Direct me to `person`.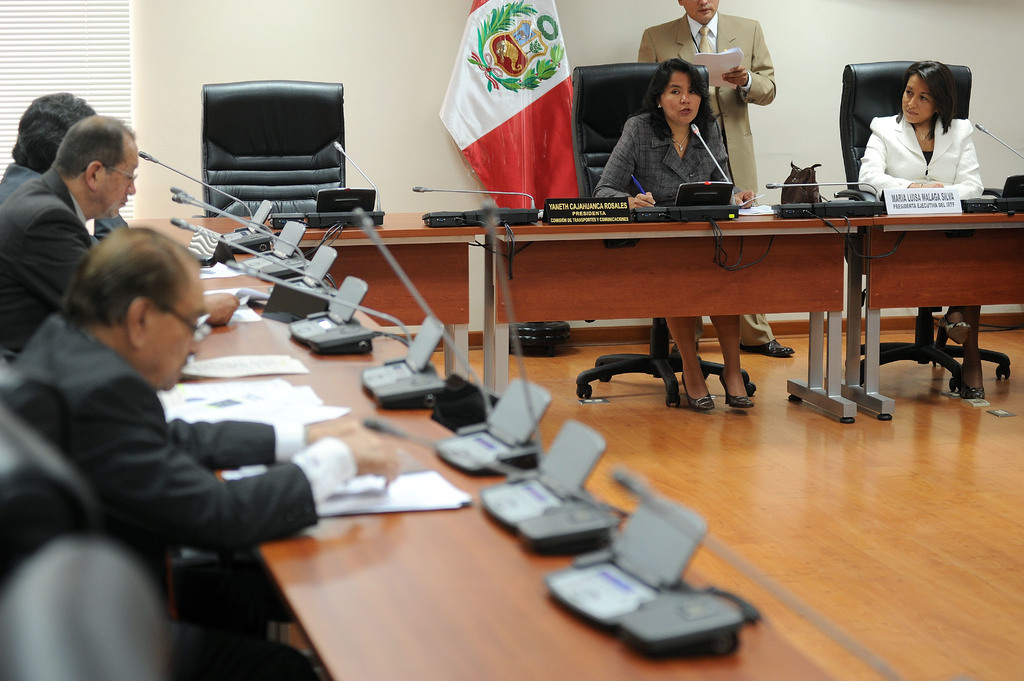
Direction: 630 0 795 360.
